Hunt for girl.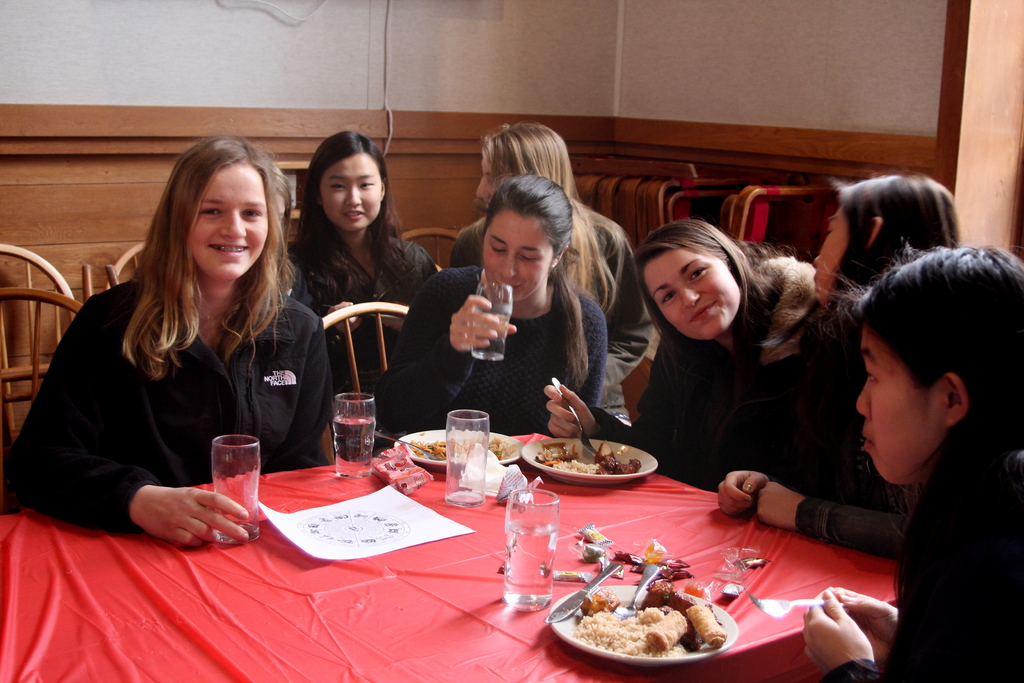
Hunted down at box=[0, 131, 340, 551].
